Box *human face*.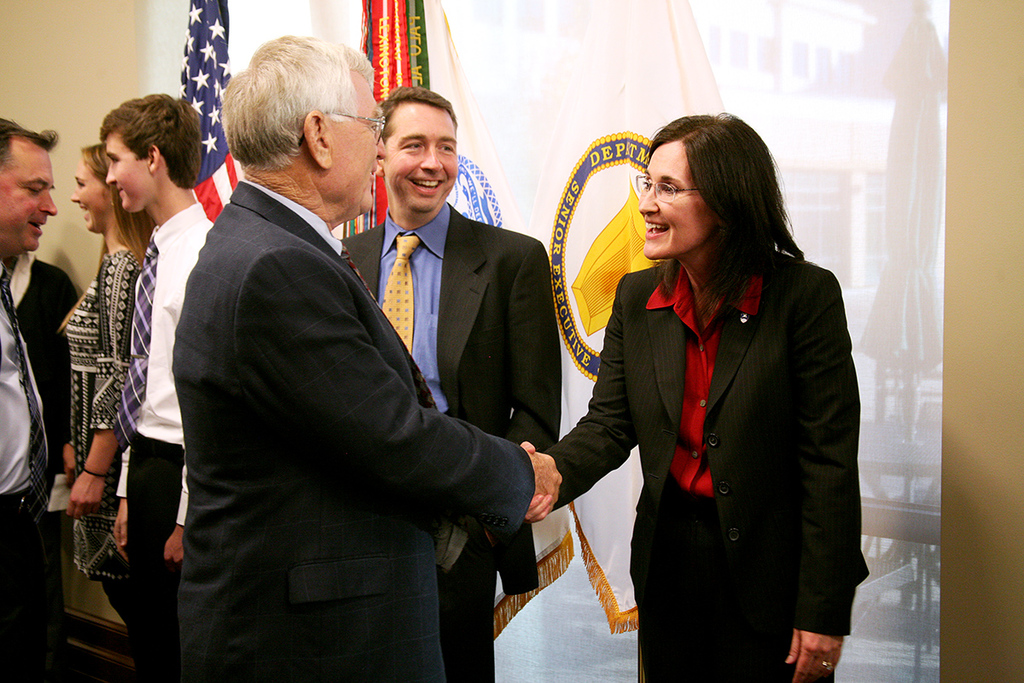
box(104, 131, 150, 211).
